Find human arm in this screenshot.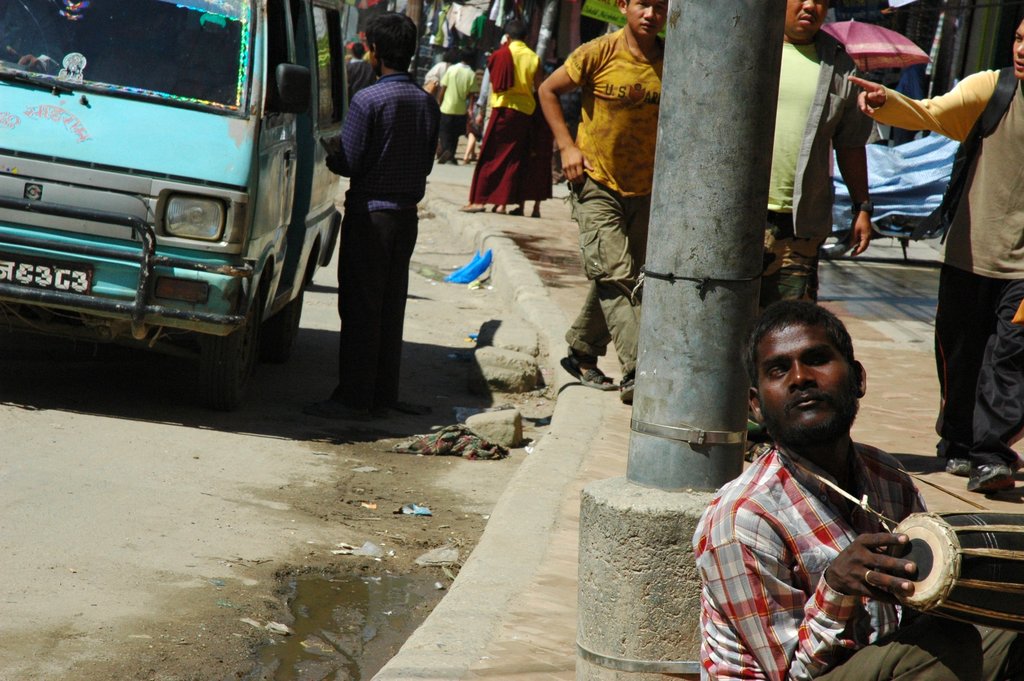
The bounding box for human arm is {"left": 533, "top": 36, "right": 604, "bottom": 183}.
